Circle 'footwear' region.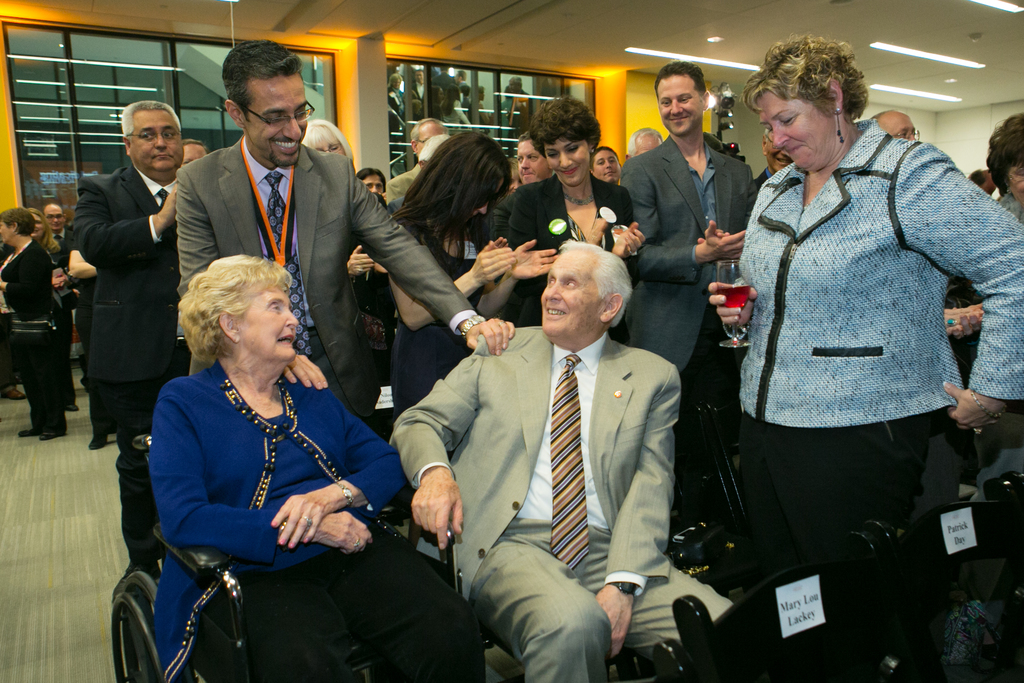
Region: detection(40, 425, 68, 441).
